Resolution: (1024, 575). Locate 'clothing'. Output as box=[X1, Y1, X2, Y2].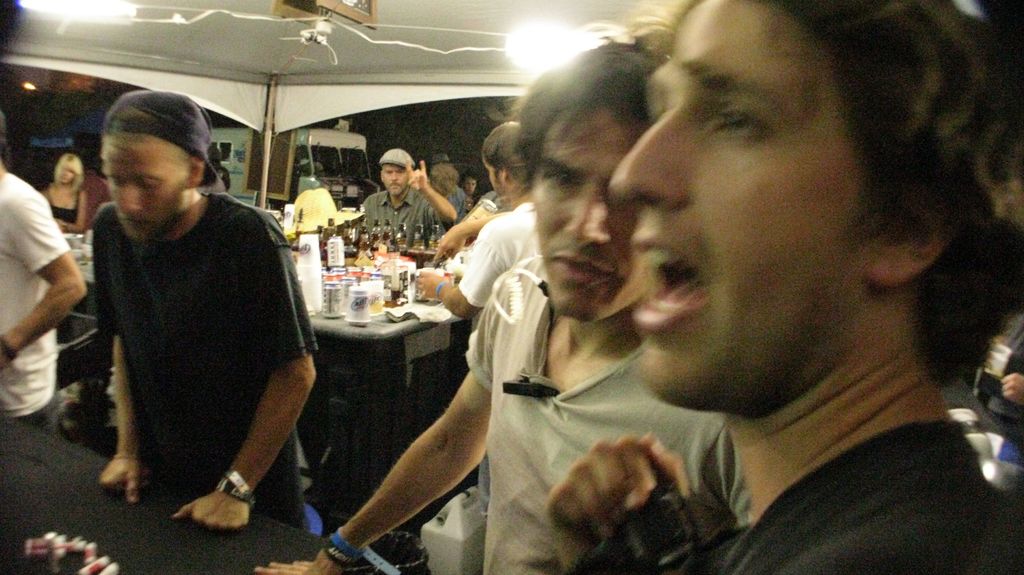
box=[456, 235, 756, 574].
